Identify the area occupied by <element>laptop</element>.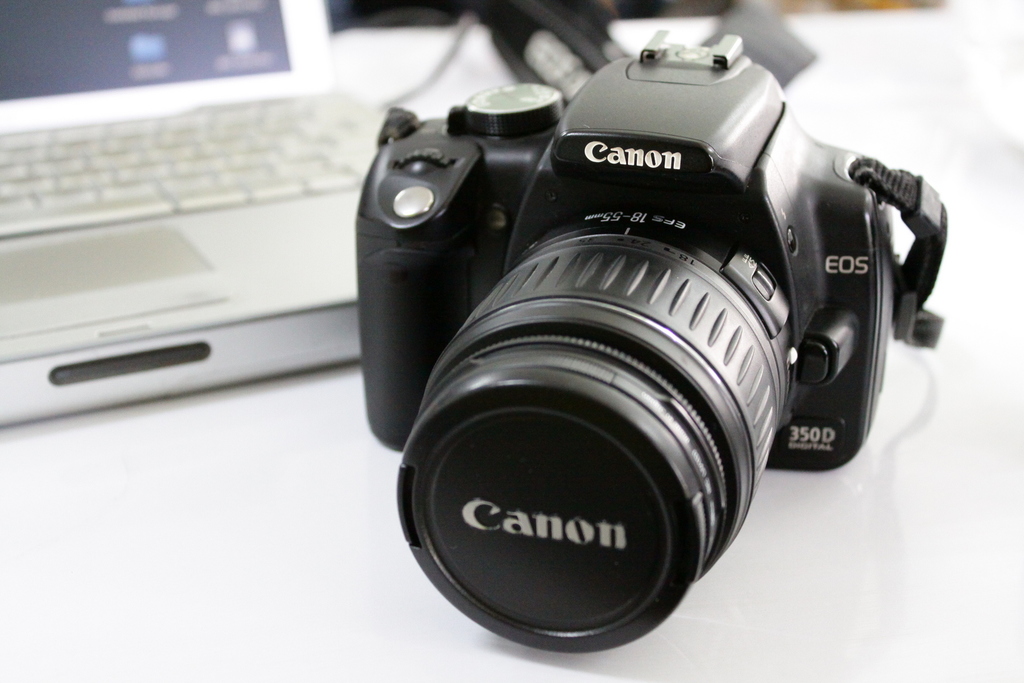
Area: 0,0,384,430.
